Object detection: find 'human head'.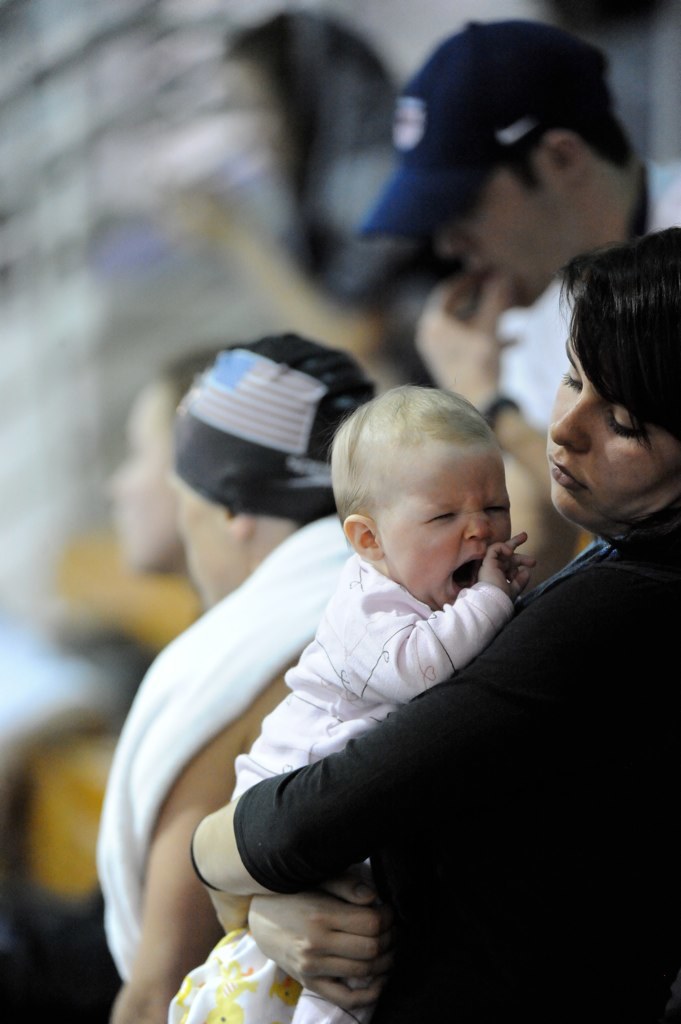
bbox=(99, 358, 211, 574).
